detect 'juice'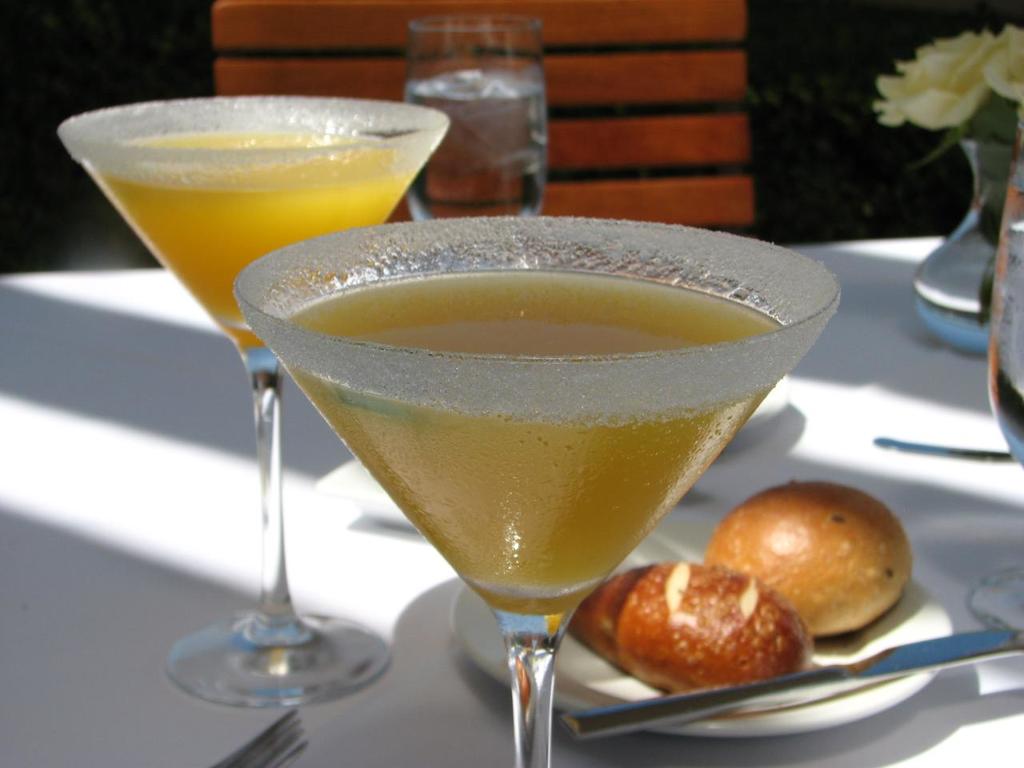
bbox=[71, 98, 430, 362]
